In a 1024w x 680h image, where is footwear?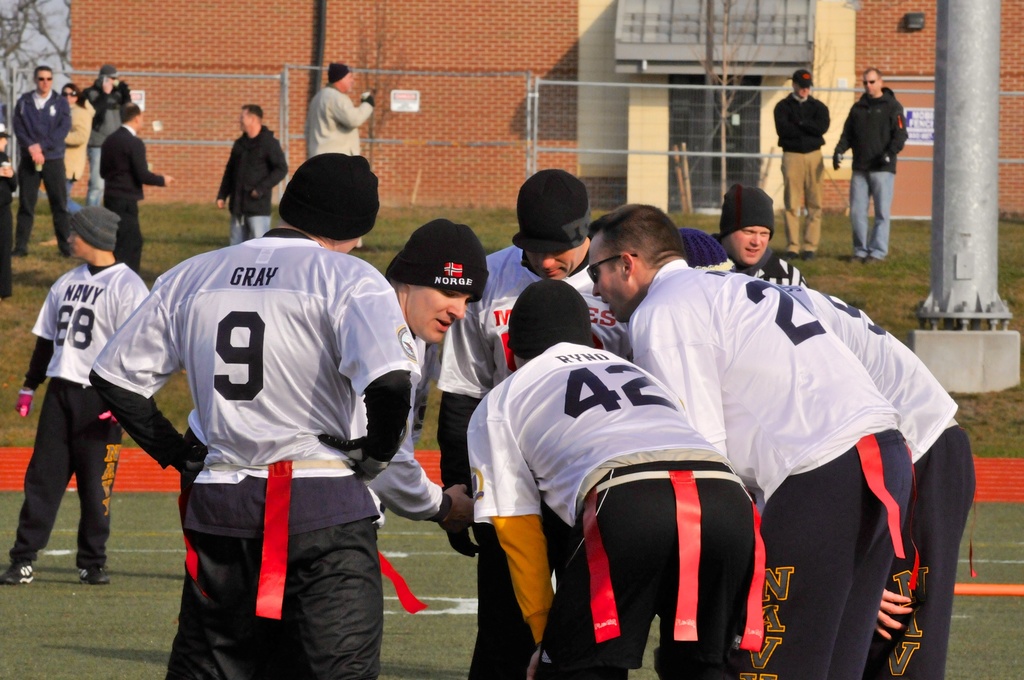
region(0, 559, 35, 585).
